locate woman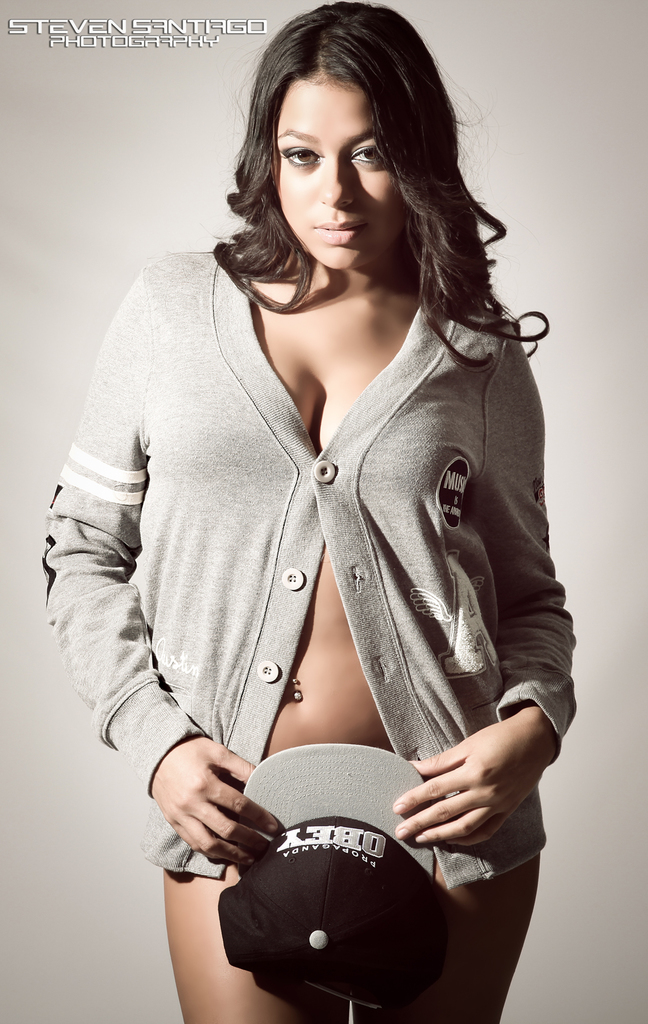
[left=15, top=0, right=591, bottom=941]
